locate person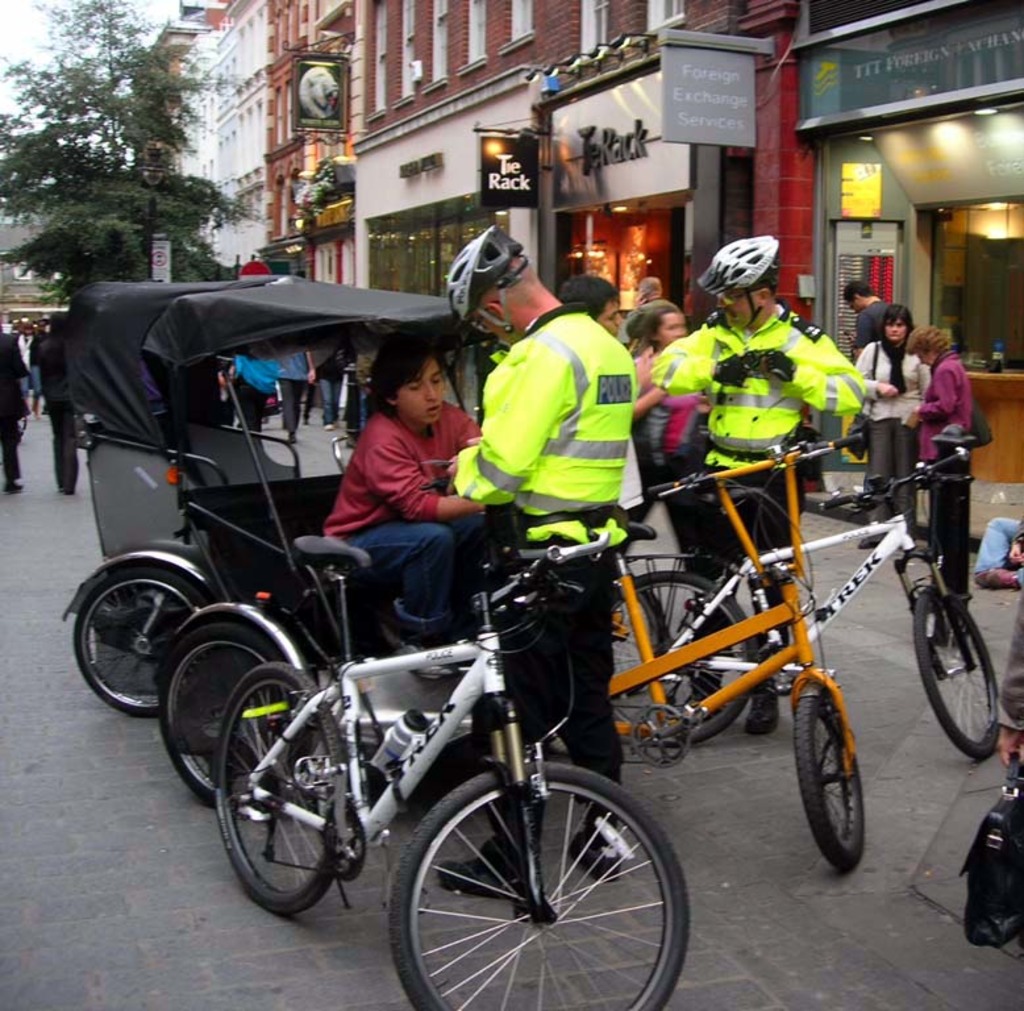
rect(279, 349, 315, 459)
